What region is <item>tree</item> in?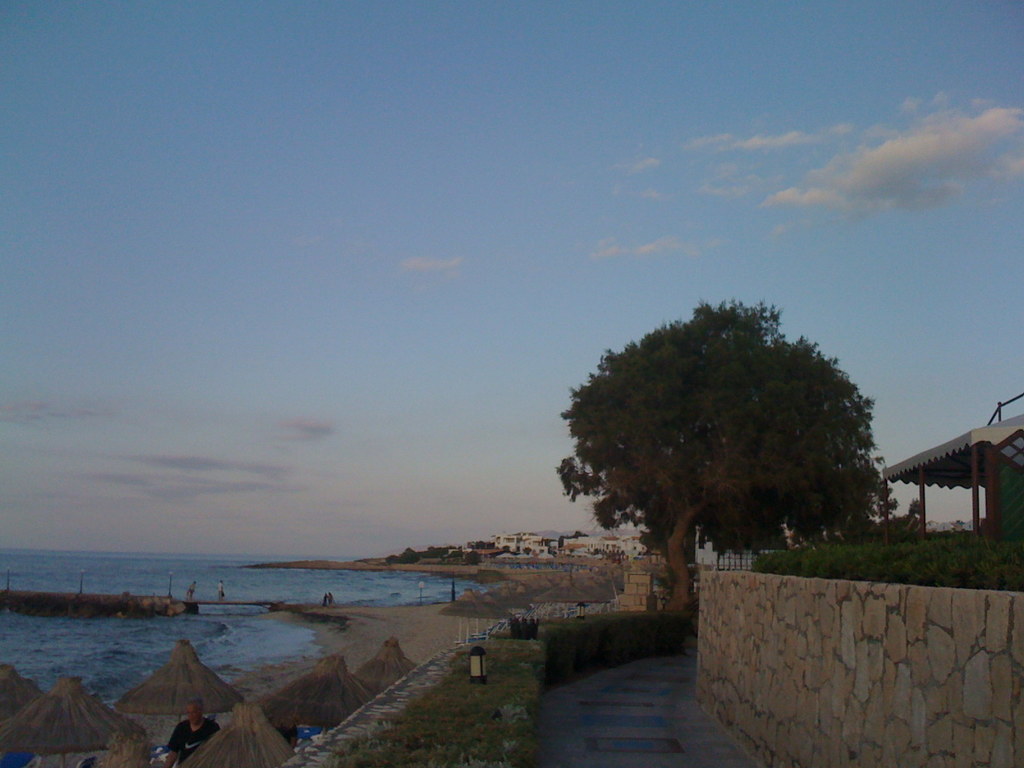
Rect(563, 283, 907, 597).
